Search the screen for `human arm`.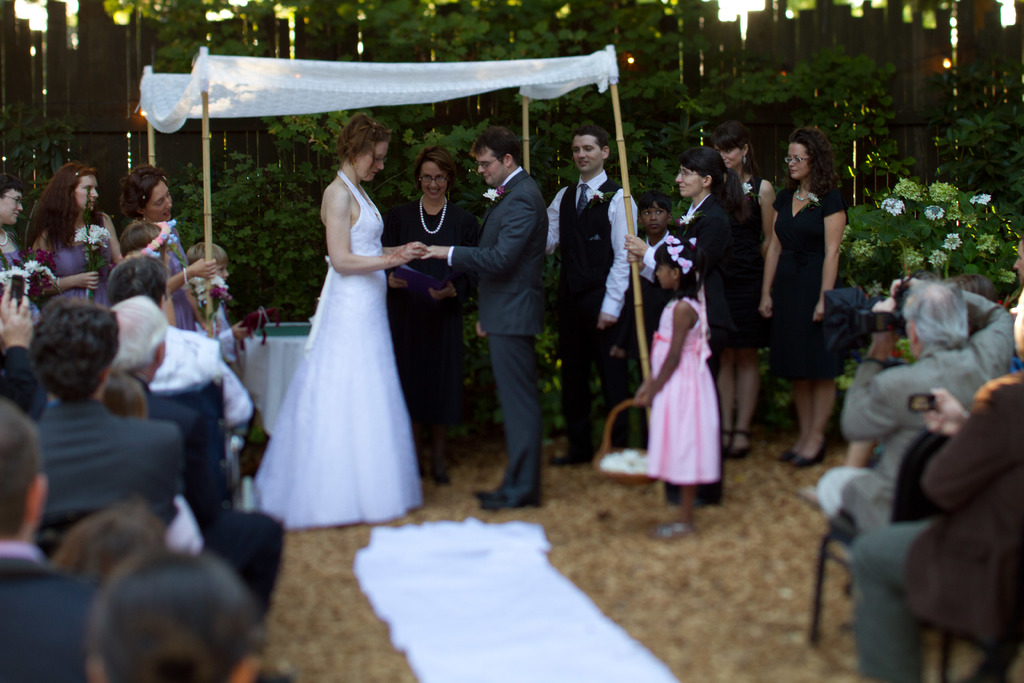
Found at x1=161 y1=251 x2=225 y2=299.
